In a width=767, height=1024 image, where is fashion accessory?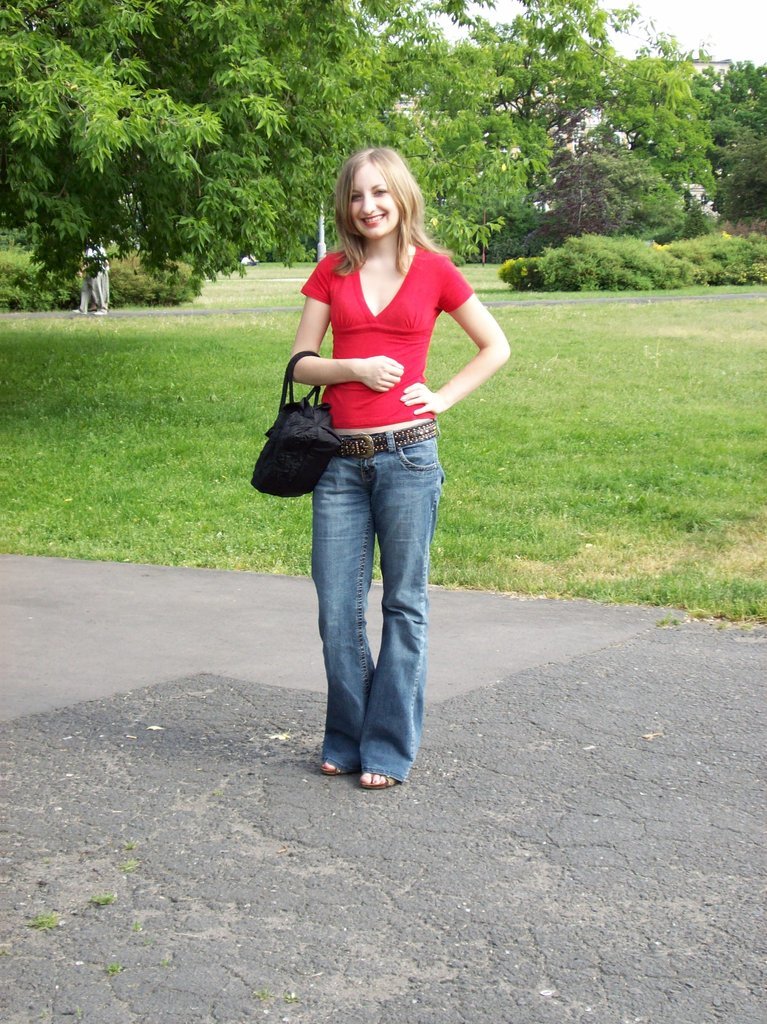
bbox=(360, 777, 394, 788).
